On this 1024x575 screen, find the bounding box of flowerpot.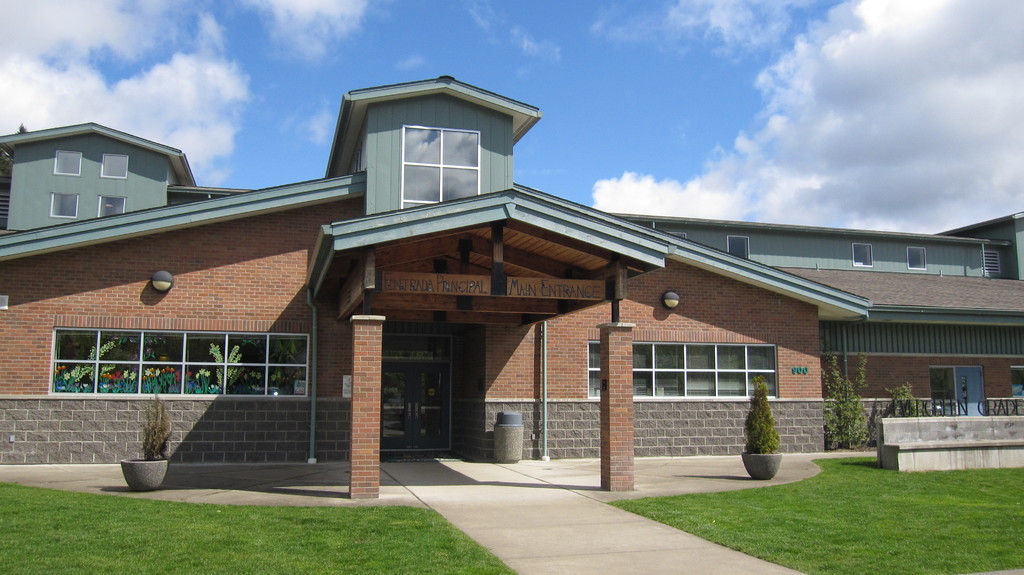
Bounding box: locate(740, 454, 783, 482).
